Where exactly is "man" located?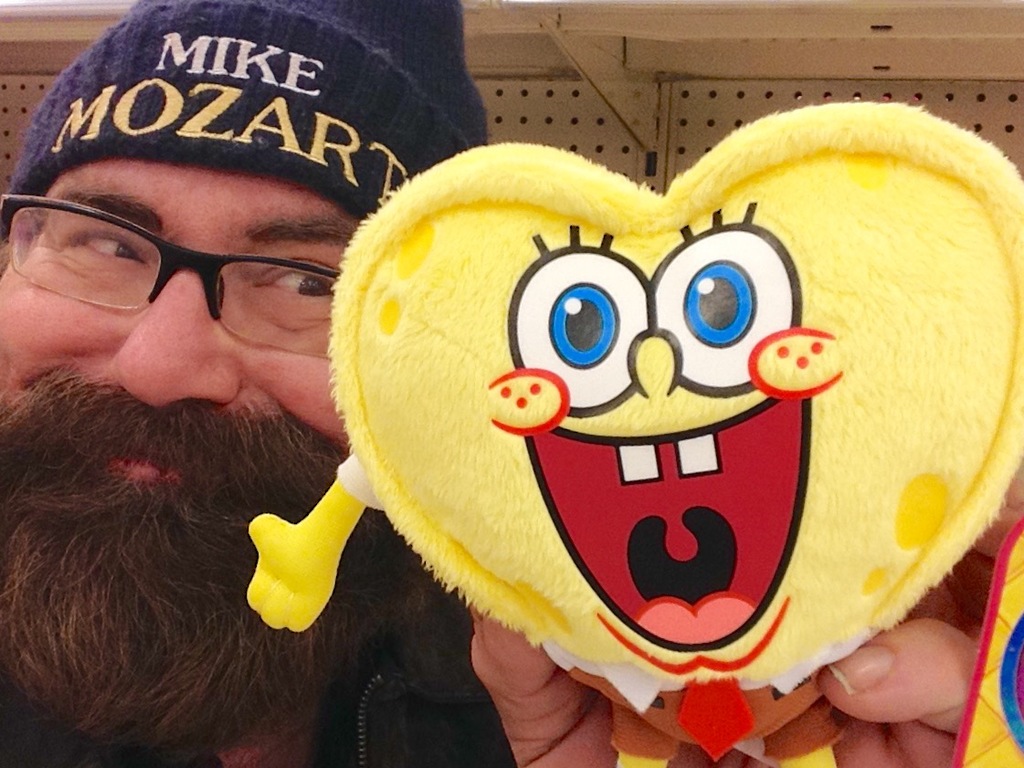
Its bounding box is (left=0, top=0, right=982, bottom=767).
